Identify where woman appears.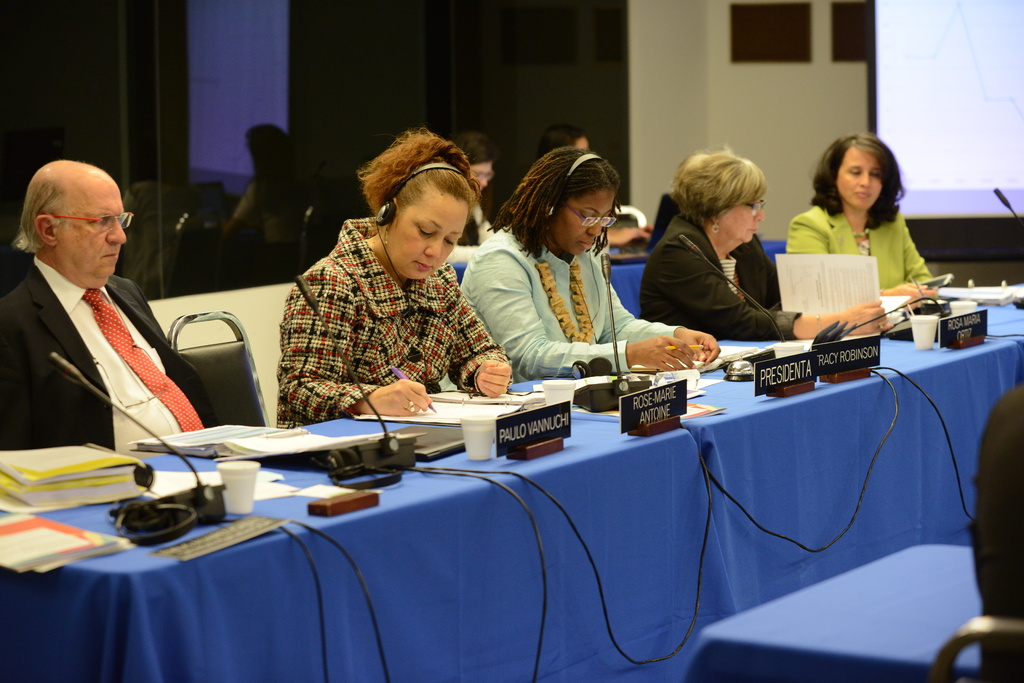
Appears at (268, 125, 525, 430).
